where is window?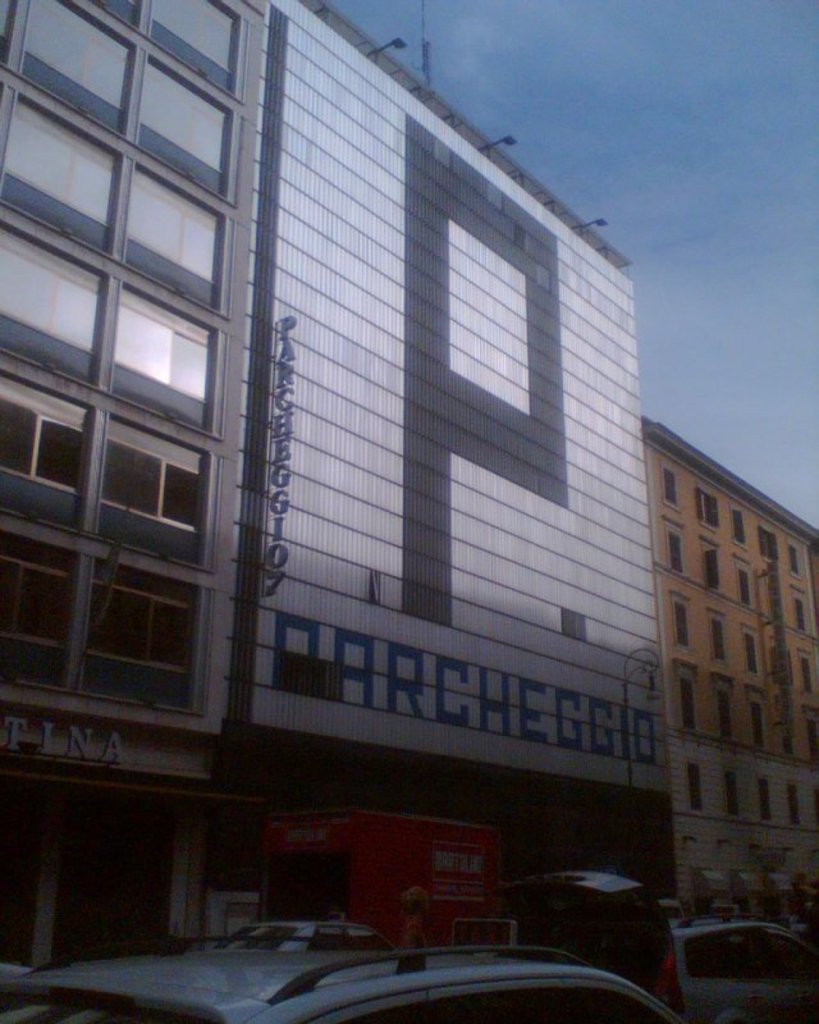
pyautogui.locateOnScreen(19, 0, 133, 138).
